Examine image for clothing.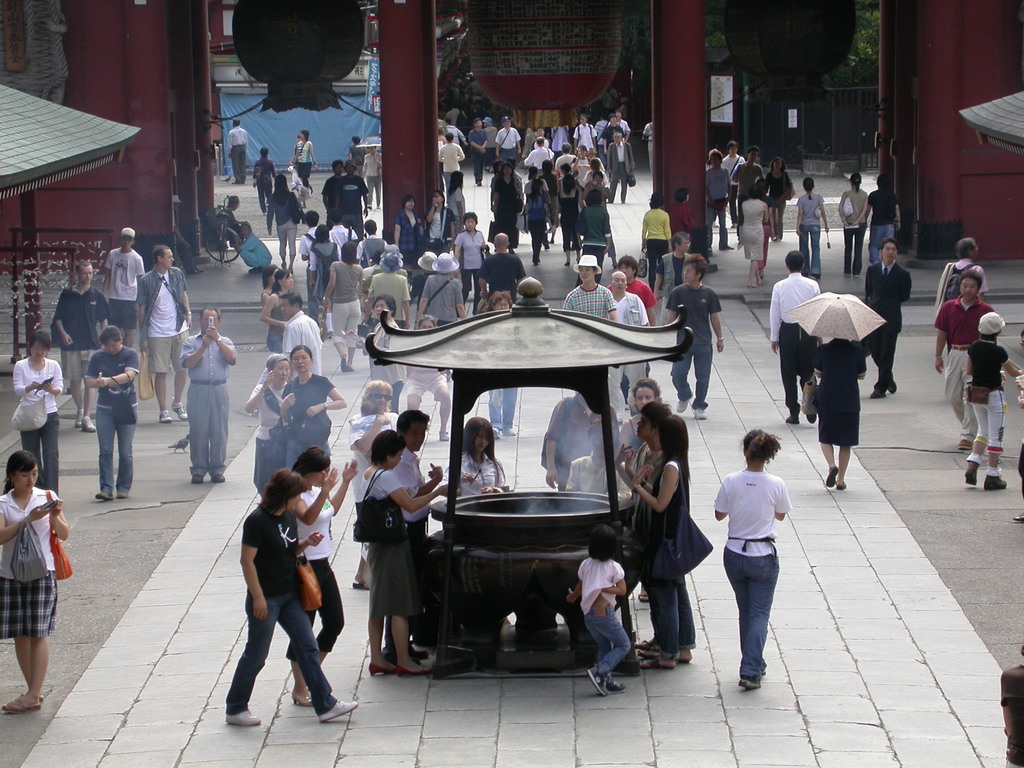
Examination result: (795, 186, 820, 270).
